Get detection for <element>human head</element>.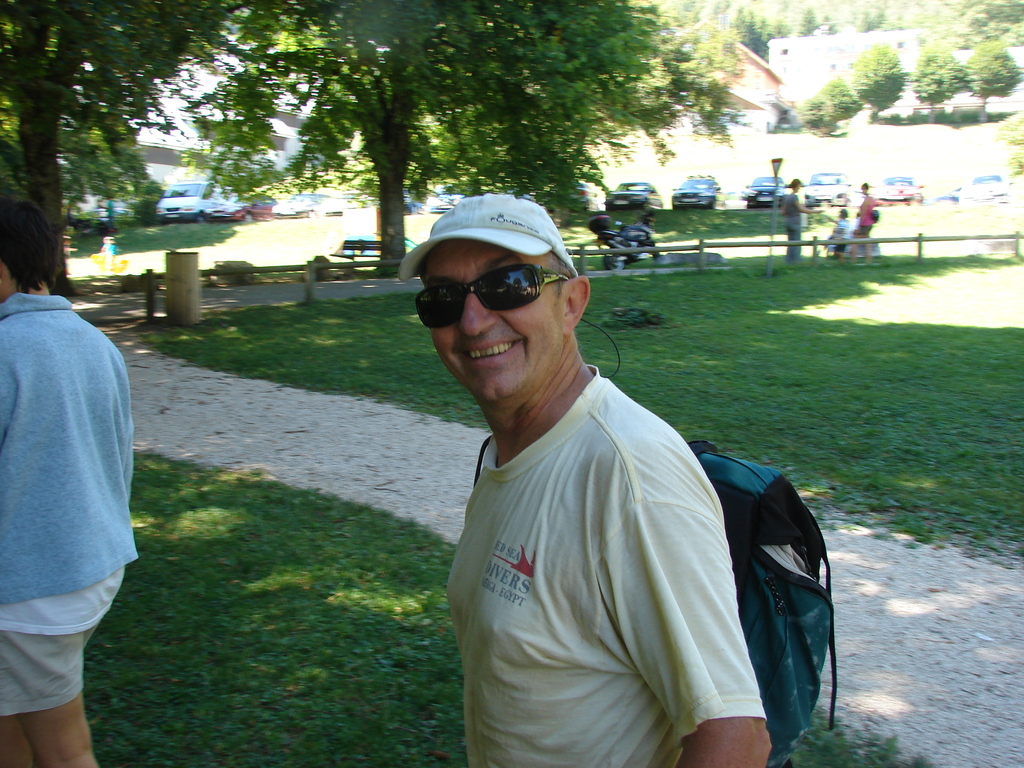
Detection: (860,182,871,195).
